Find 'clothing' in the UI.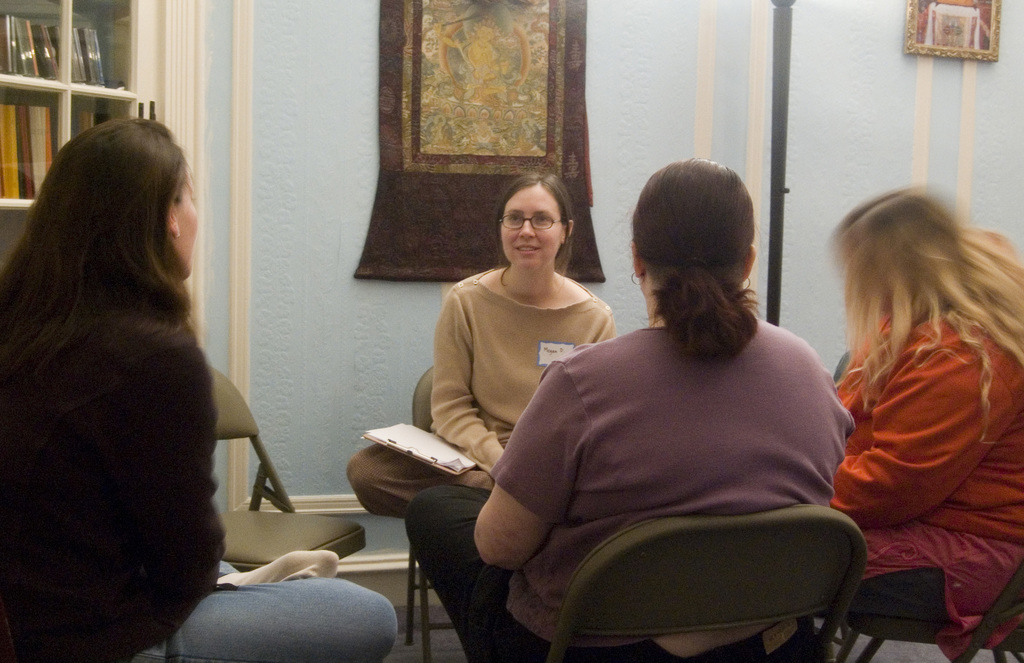
UI element at [0,290,395,662].
